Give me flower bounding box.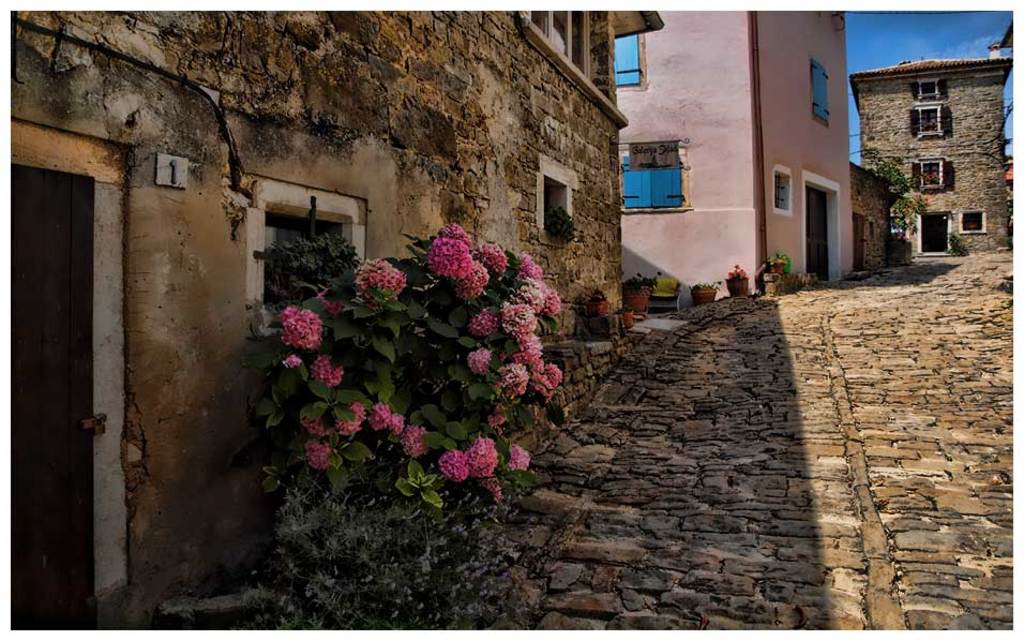
bbox=[278, 360, 304, 372].
